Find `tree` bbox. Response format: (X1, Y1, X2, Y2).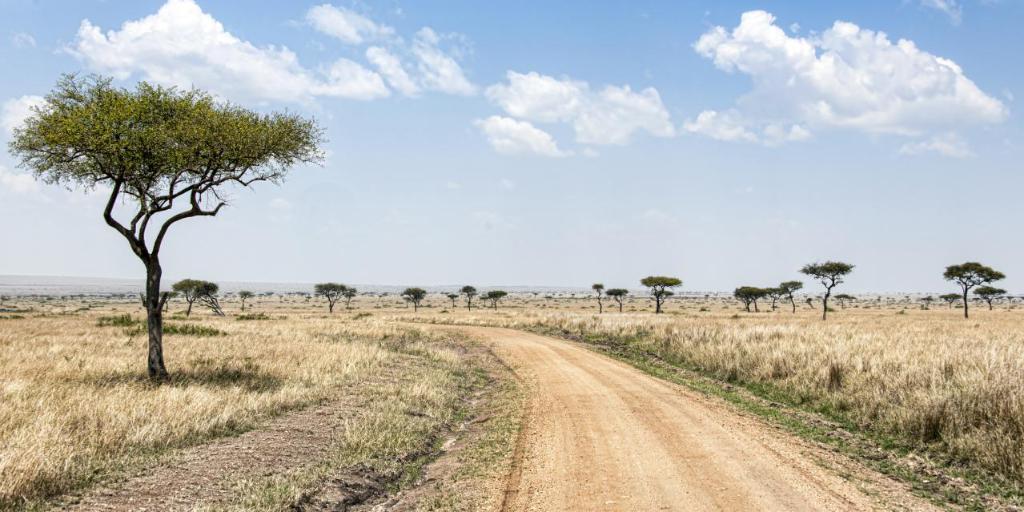
(797, 257, 848, 312).
